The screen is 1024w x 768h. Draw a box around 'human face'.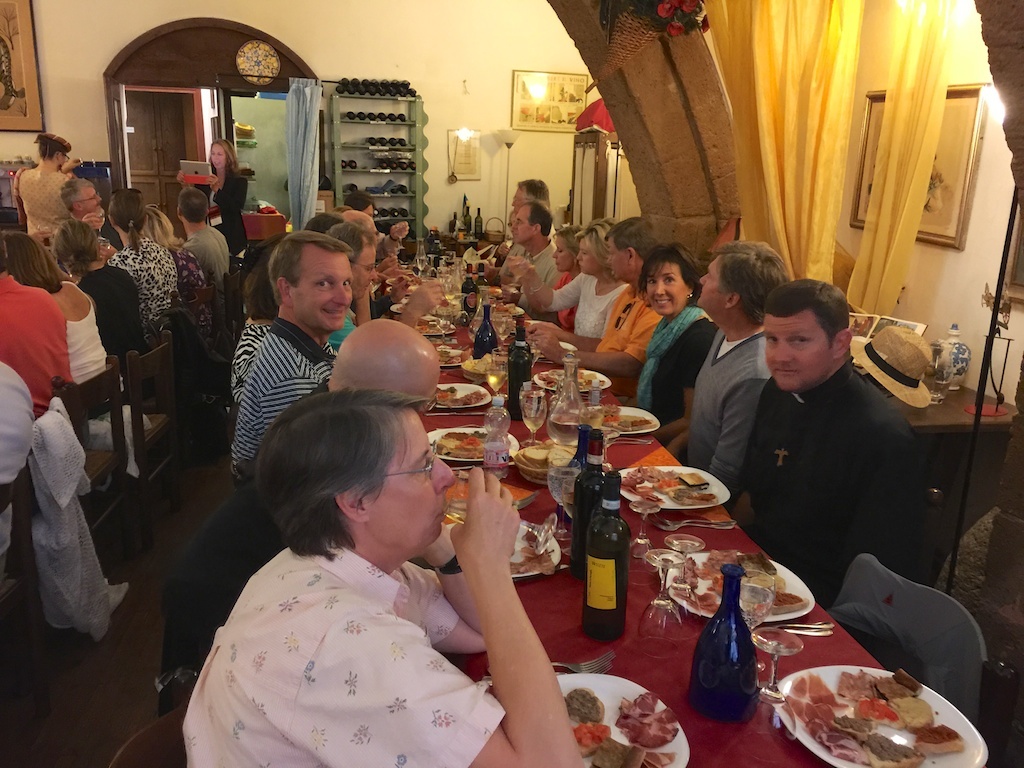
(574,234,601,277).
